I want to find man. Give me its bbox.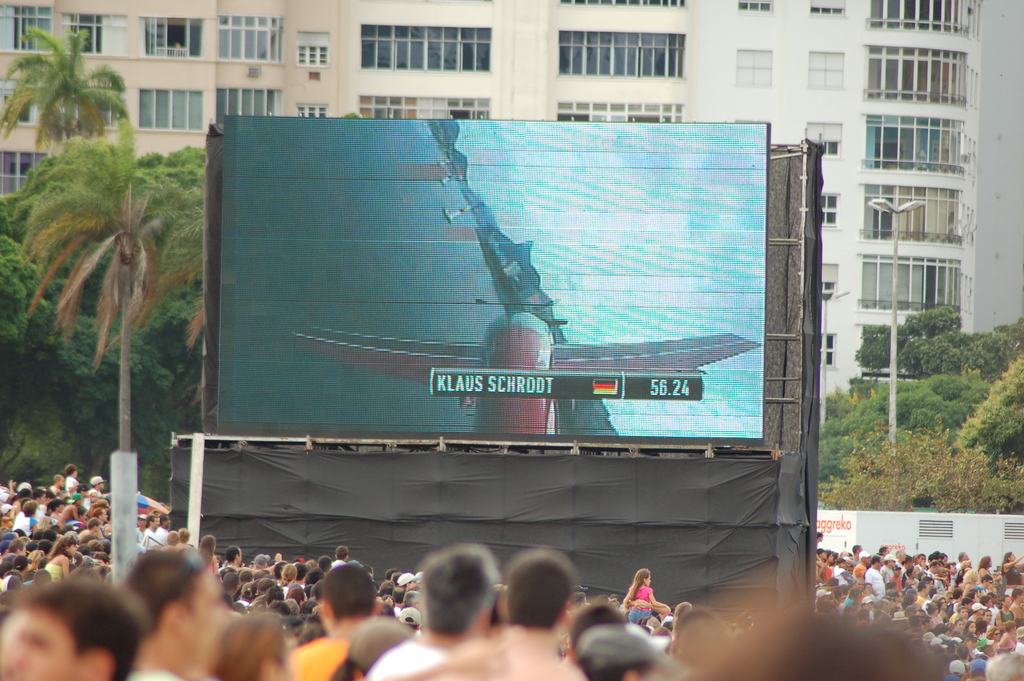
region(374, 544, 503, 680).
